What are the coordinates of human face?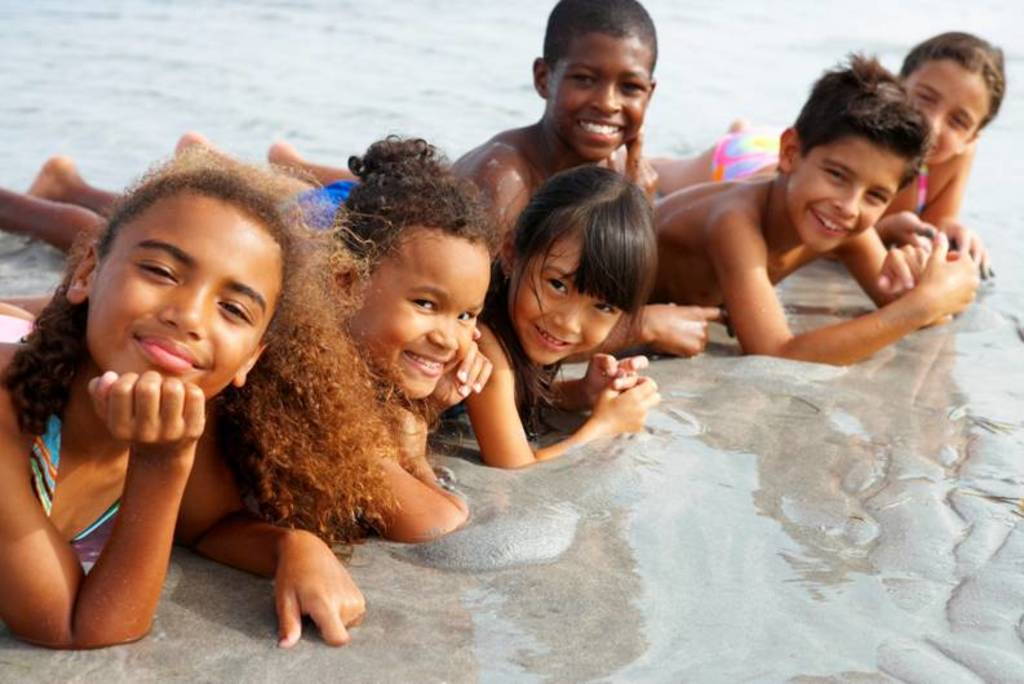
(left=548, top=30, right=652, bottom=156).
